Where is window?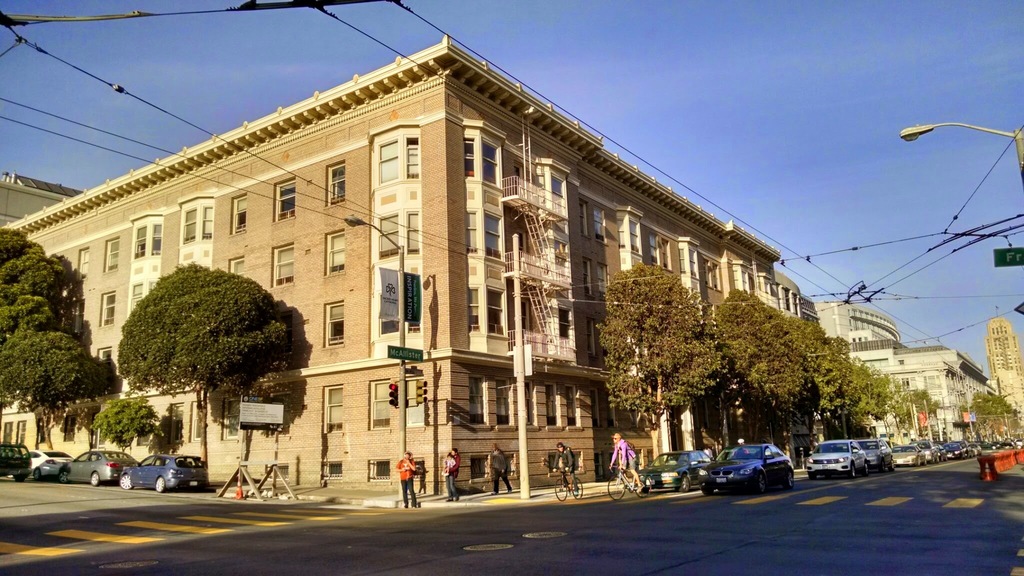
detection(184, 205, 198, 239).
